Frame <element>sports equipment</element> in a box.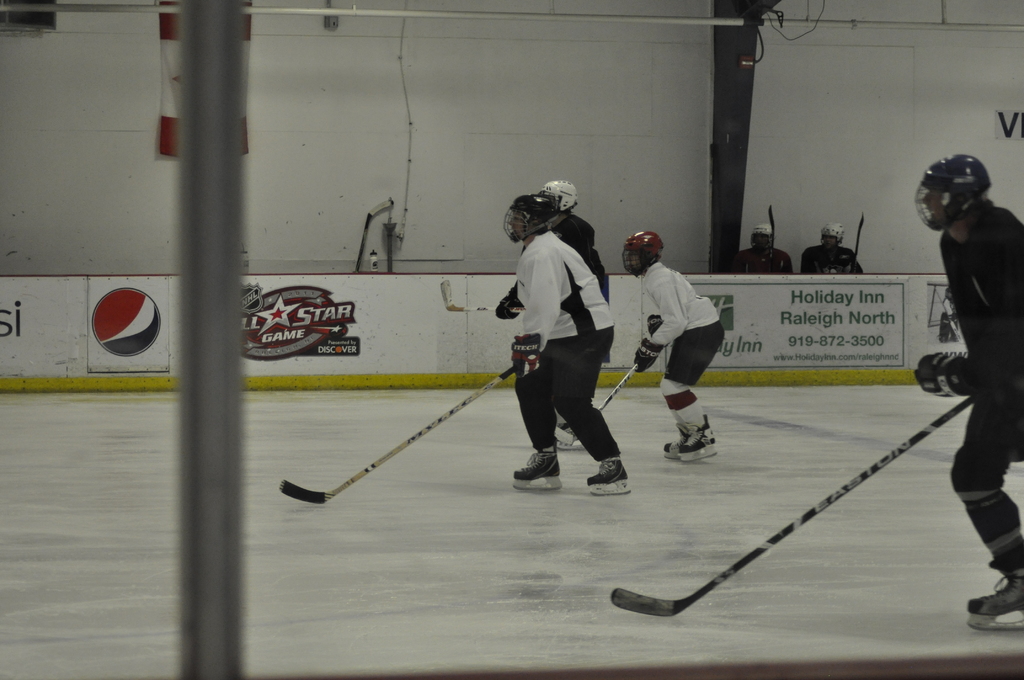
{"x1": 663, "y1": 429, "x2": 688, "y2": 458}.
